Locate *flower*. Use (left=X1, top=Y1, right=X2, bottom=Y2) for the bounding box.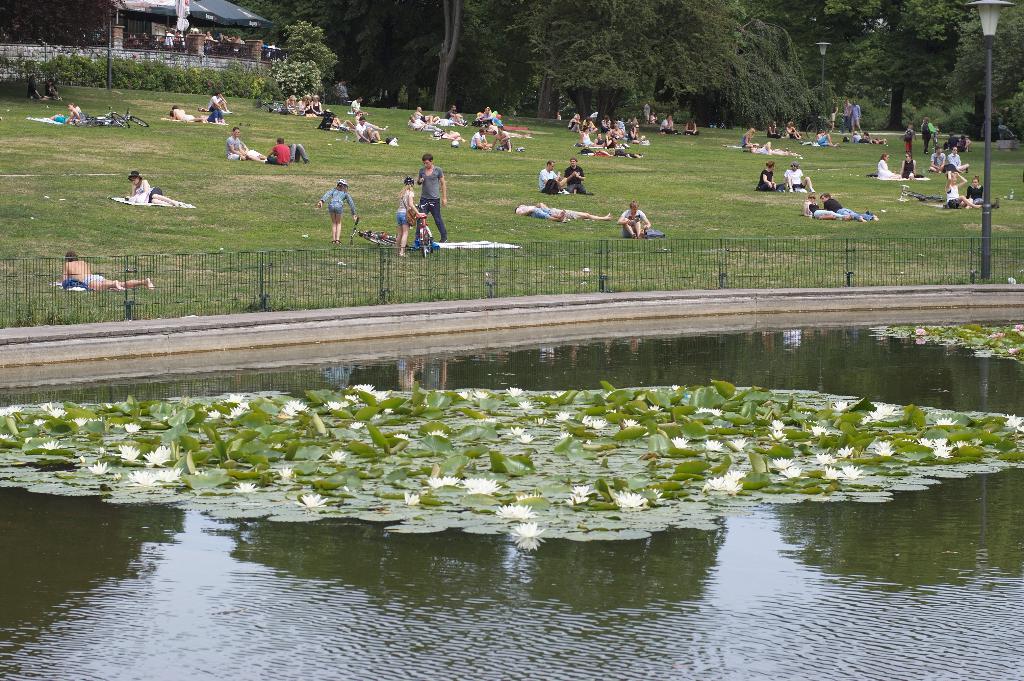
(left=728, top=468, right=746, bottom=480).
